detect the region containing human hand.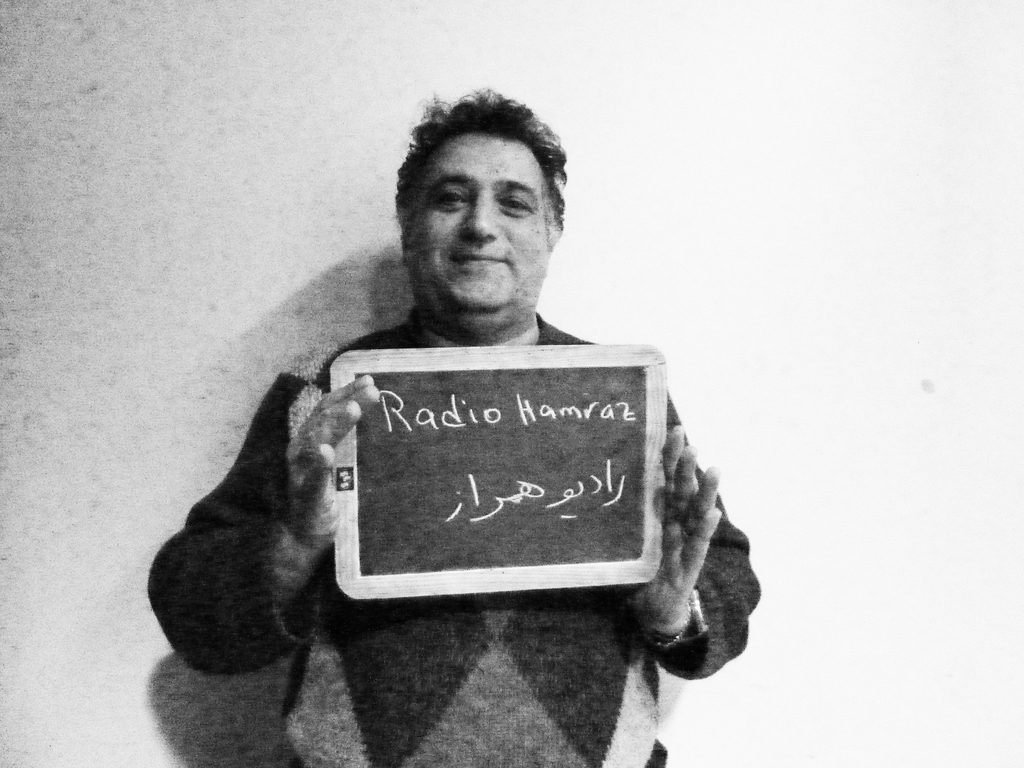
{"x1": 284, "y1": 374, "x2": 385, "y2": 547}.
